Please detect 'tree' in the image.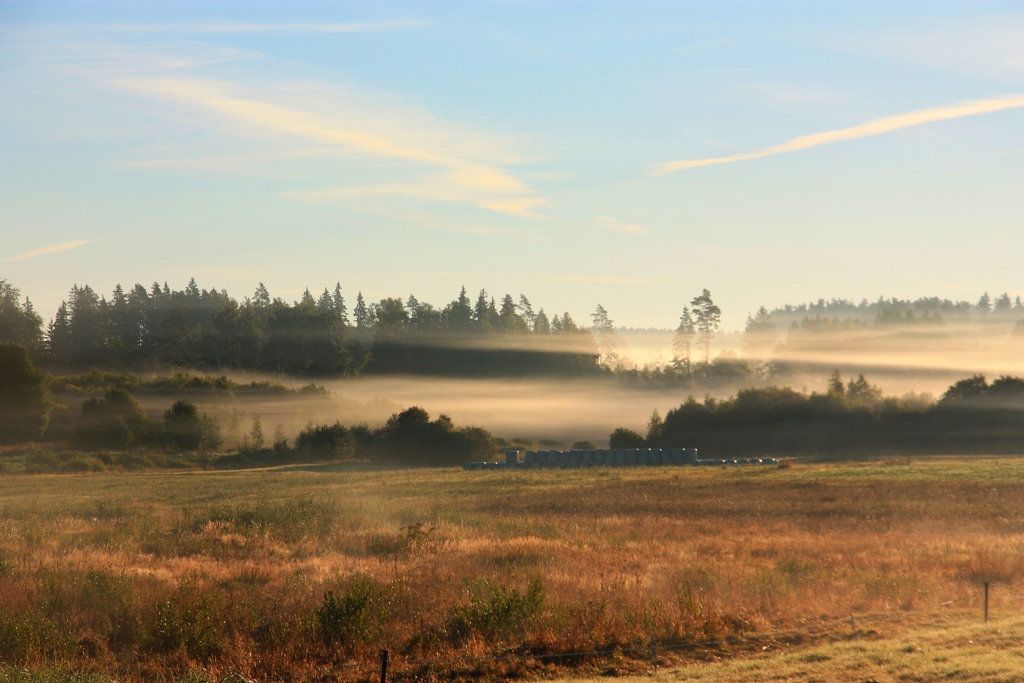
(106,388,144,421).
